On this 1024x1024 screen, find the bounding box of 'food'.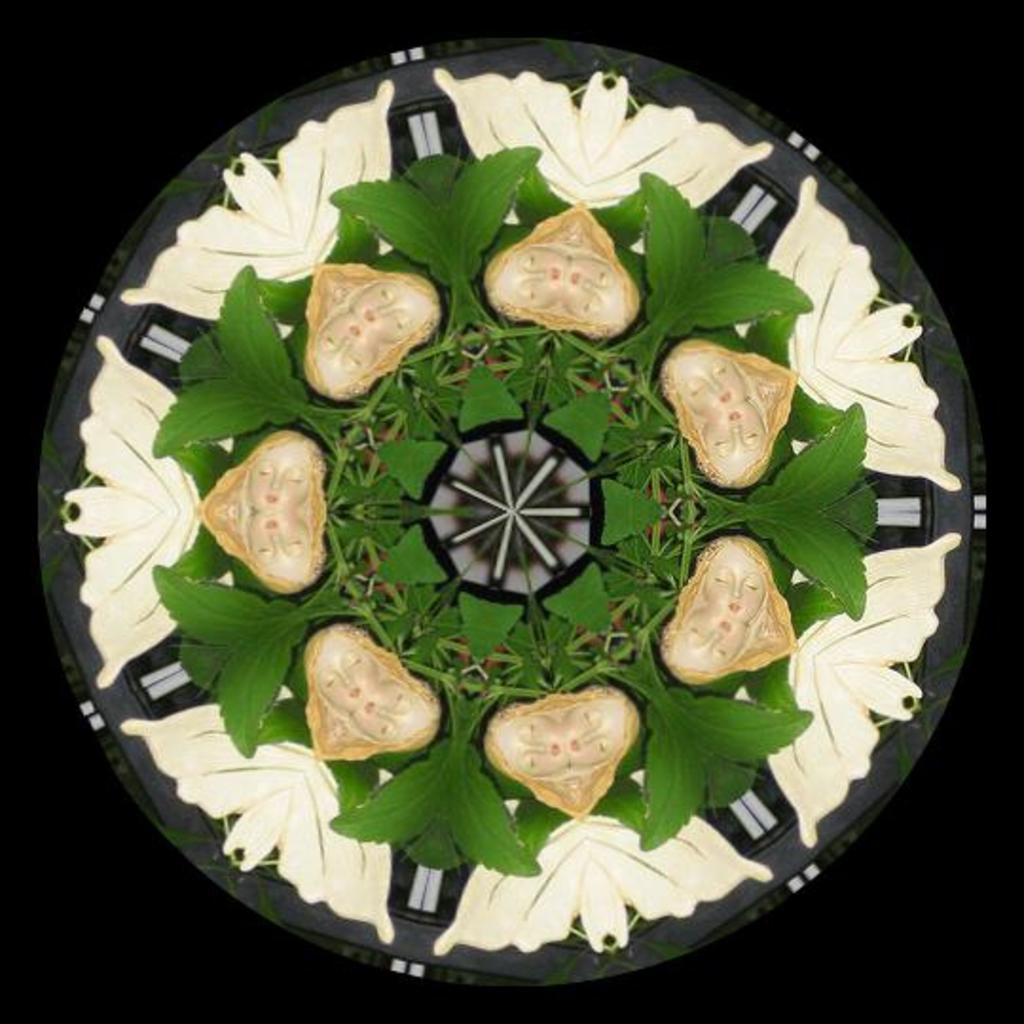
Bounding box: (x1=195, y1=425, x2=326, y2=594).
